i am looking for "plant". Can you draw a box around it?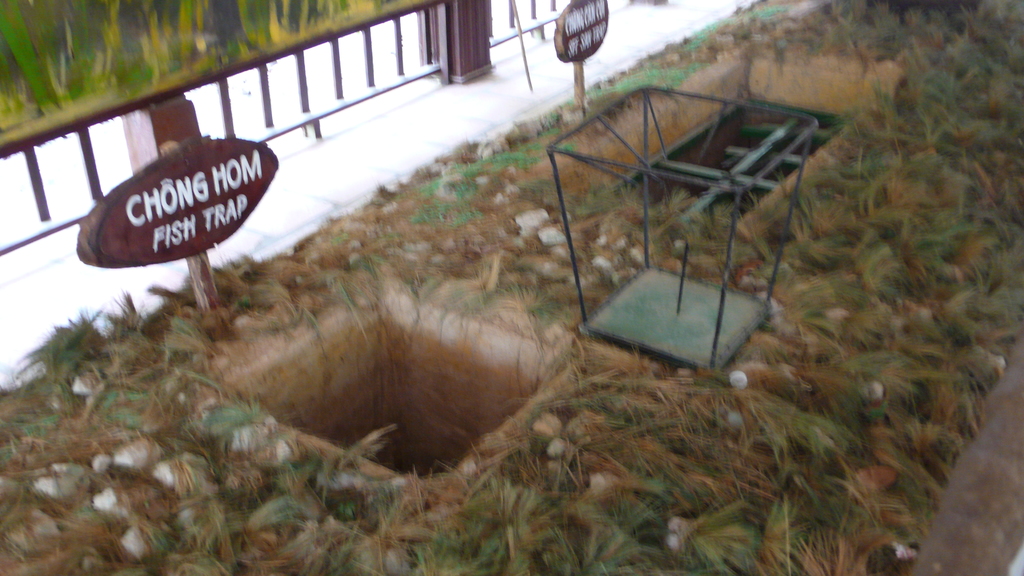
Sure, the bounding box is box(17, 403, 60, 437).
